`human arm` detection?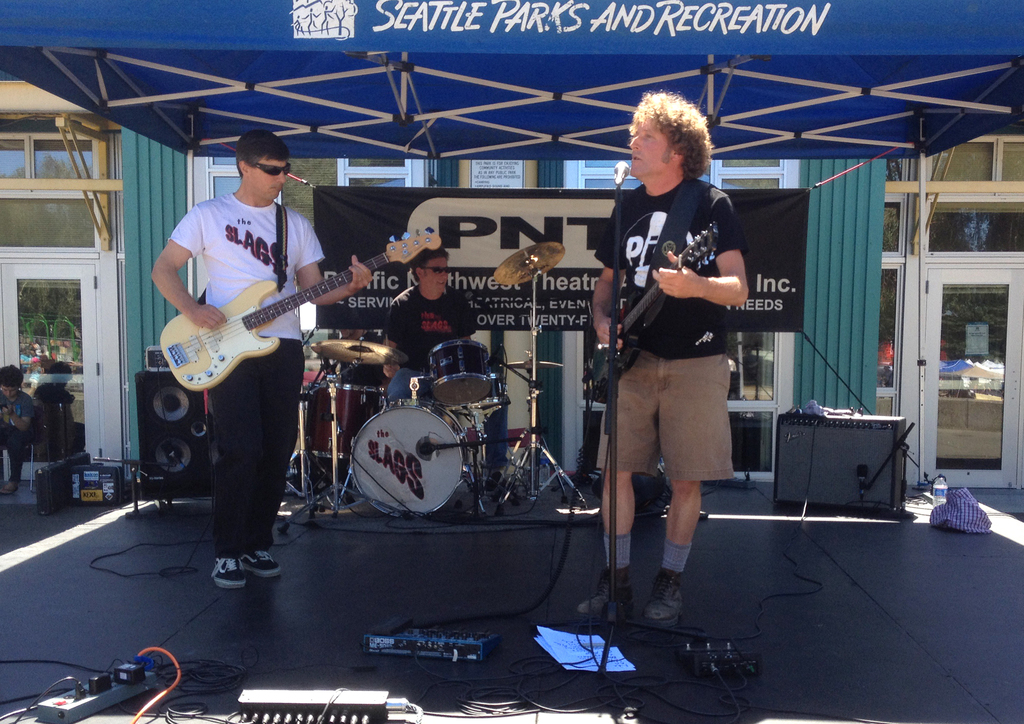
region(455, 297, 481, 340)
